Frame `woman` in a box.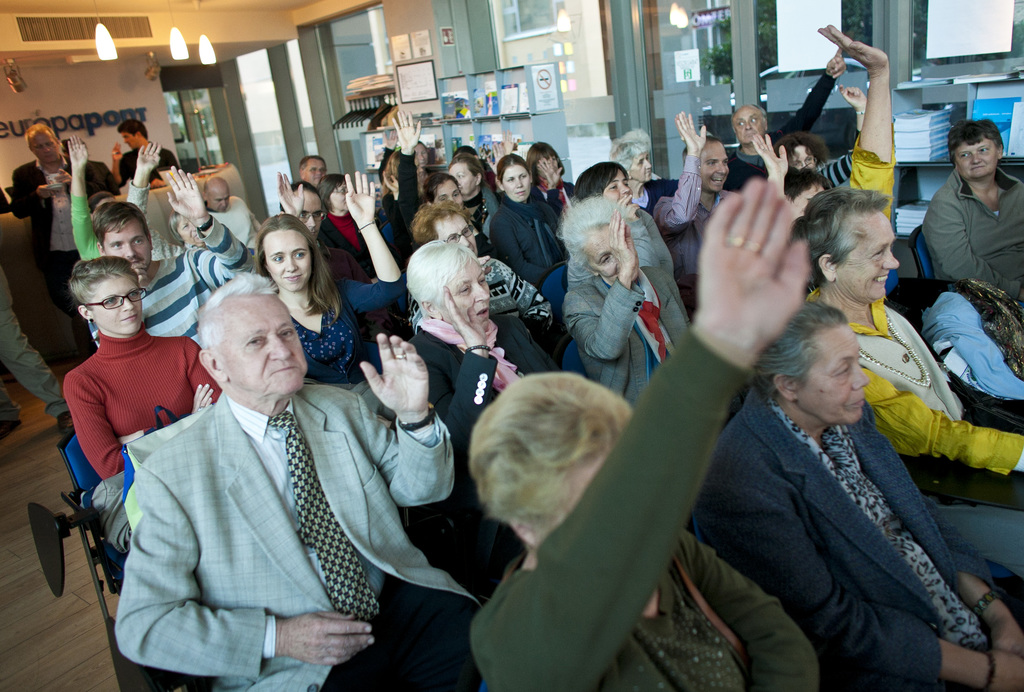
409 200 553 342.
